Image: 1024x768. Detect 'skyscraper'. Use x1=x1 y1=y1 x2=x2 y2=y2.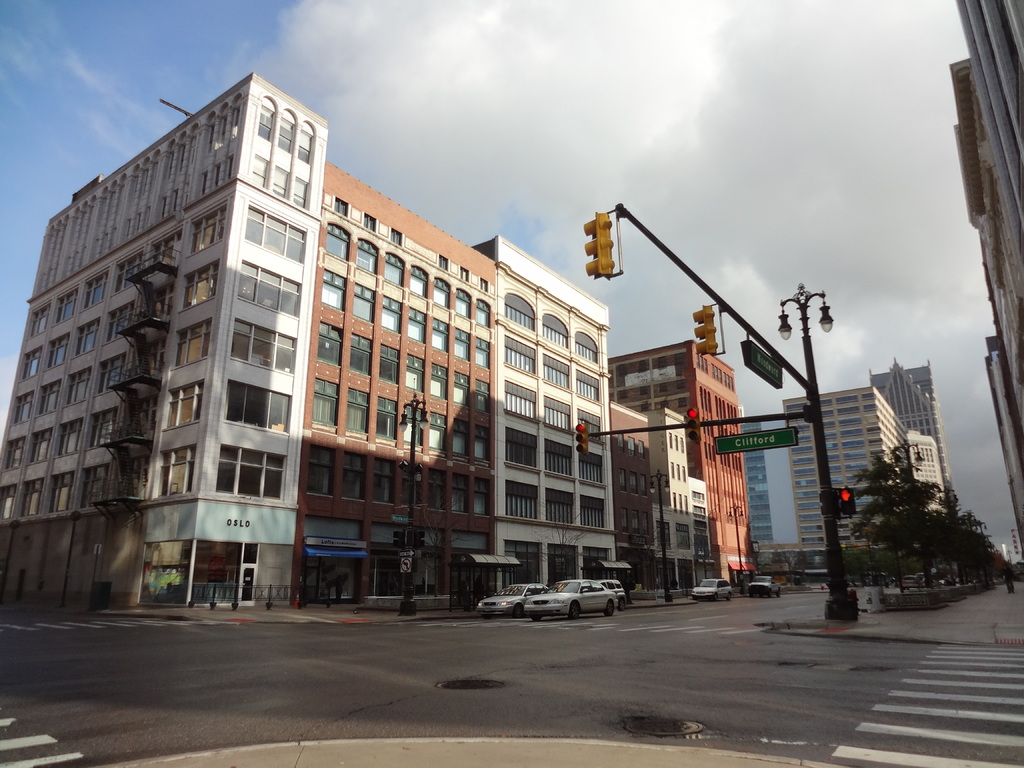
x1=865 y1=358 x2=947 y2=491.
